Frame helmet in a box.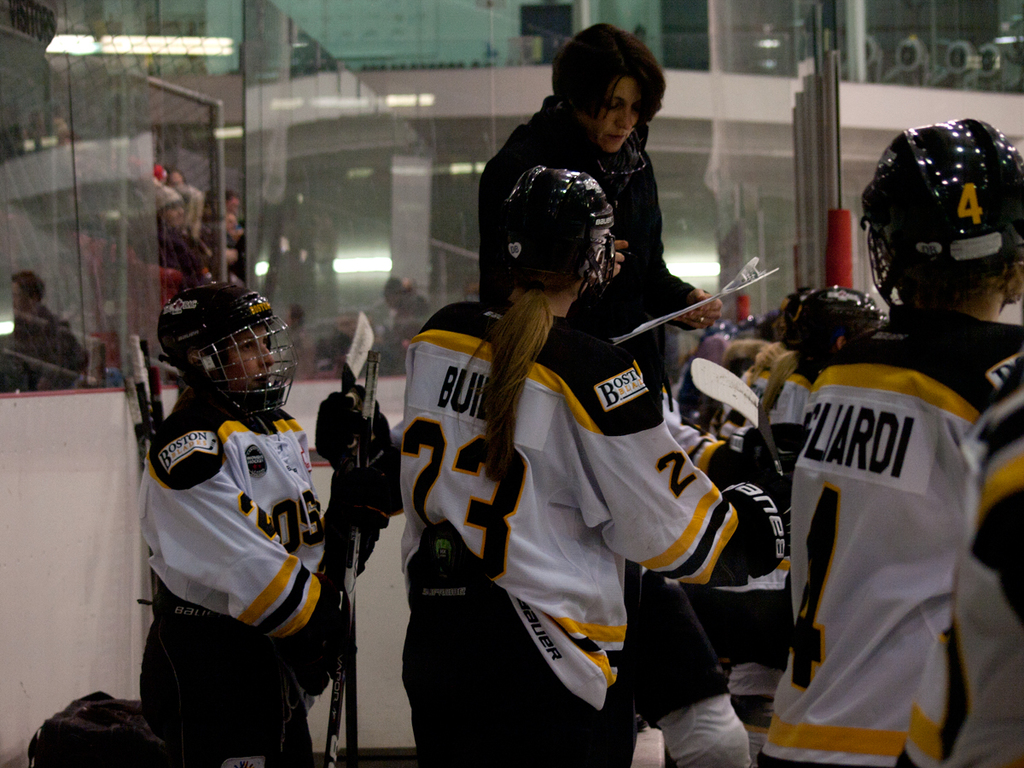
[x1=864, y1=116, x2=1017, y2=320].
